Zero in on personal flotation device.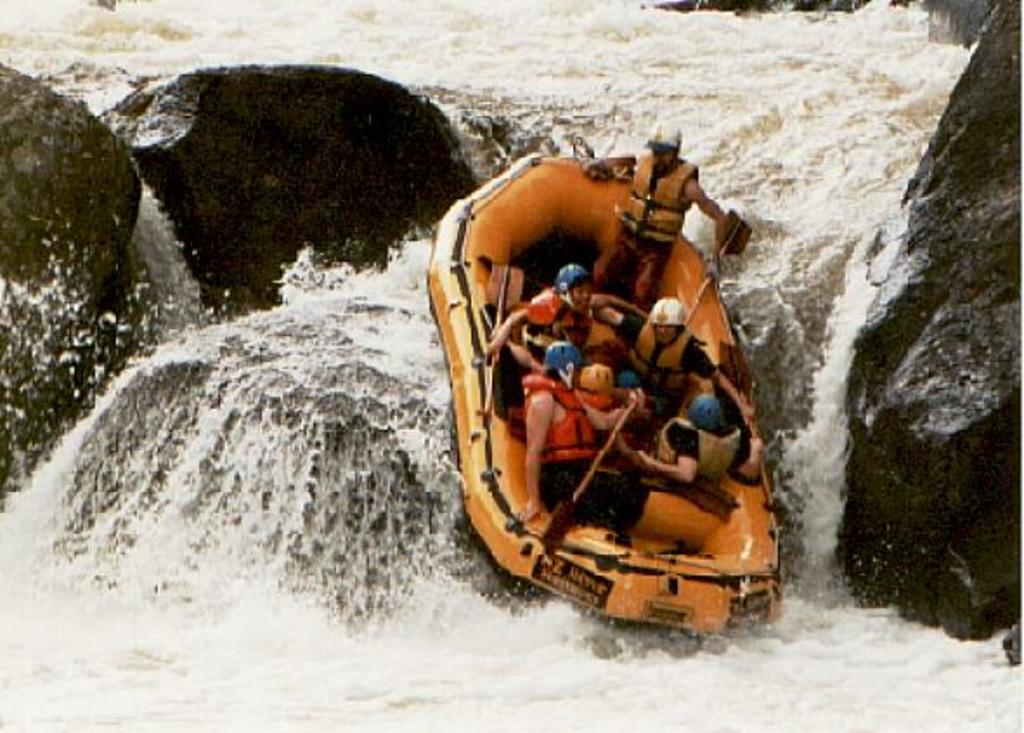
Zeroed in: <box>515,282,601,350</box>.
